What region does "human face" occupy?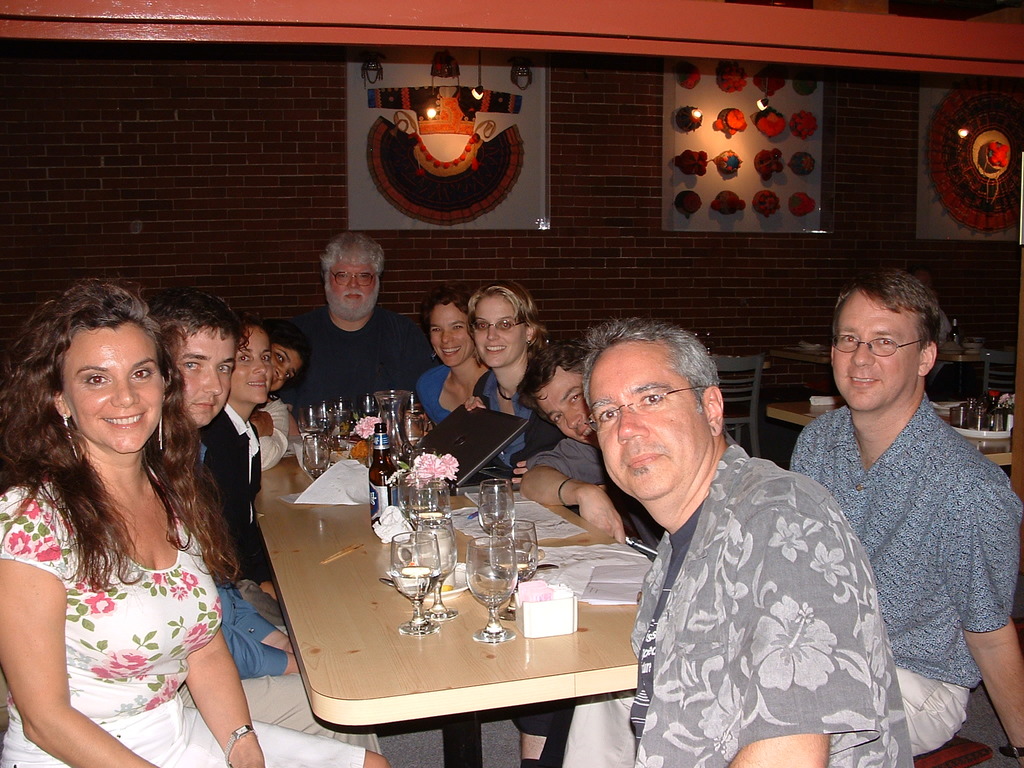
{"x1": 432, "y1": 300, "x2": 473, "y2": 367}.
